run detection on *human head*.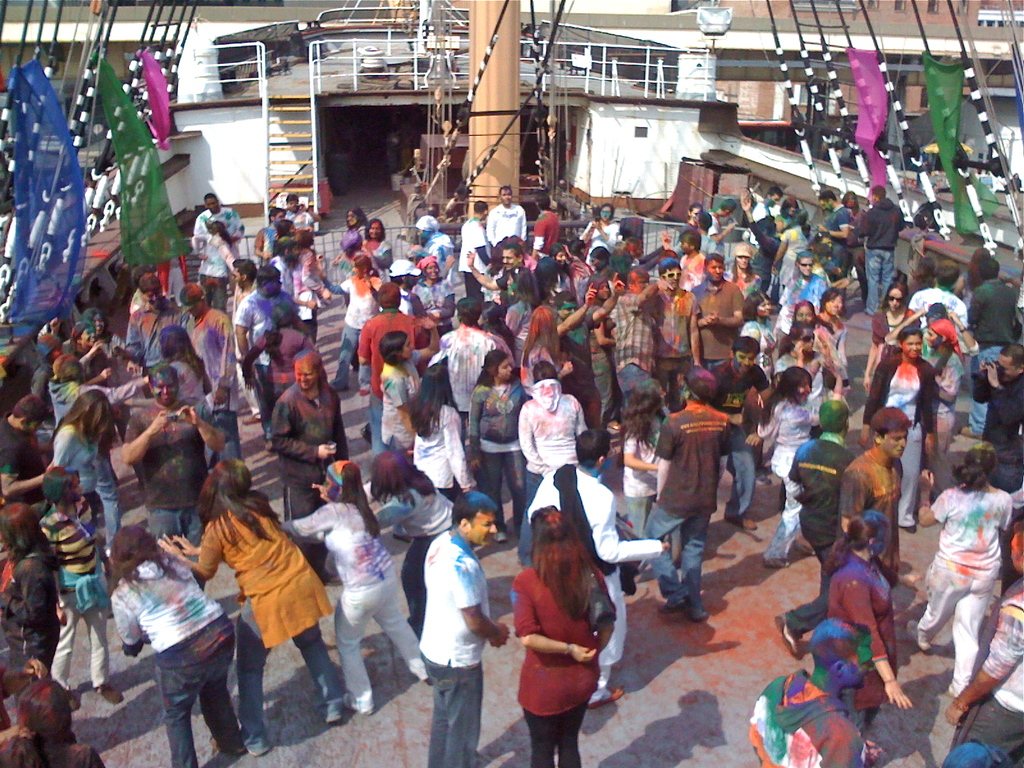
Result: region(372, 286, 399, 307).
